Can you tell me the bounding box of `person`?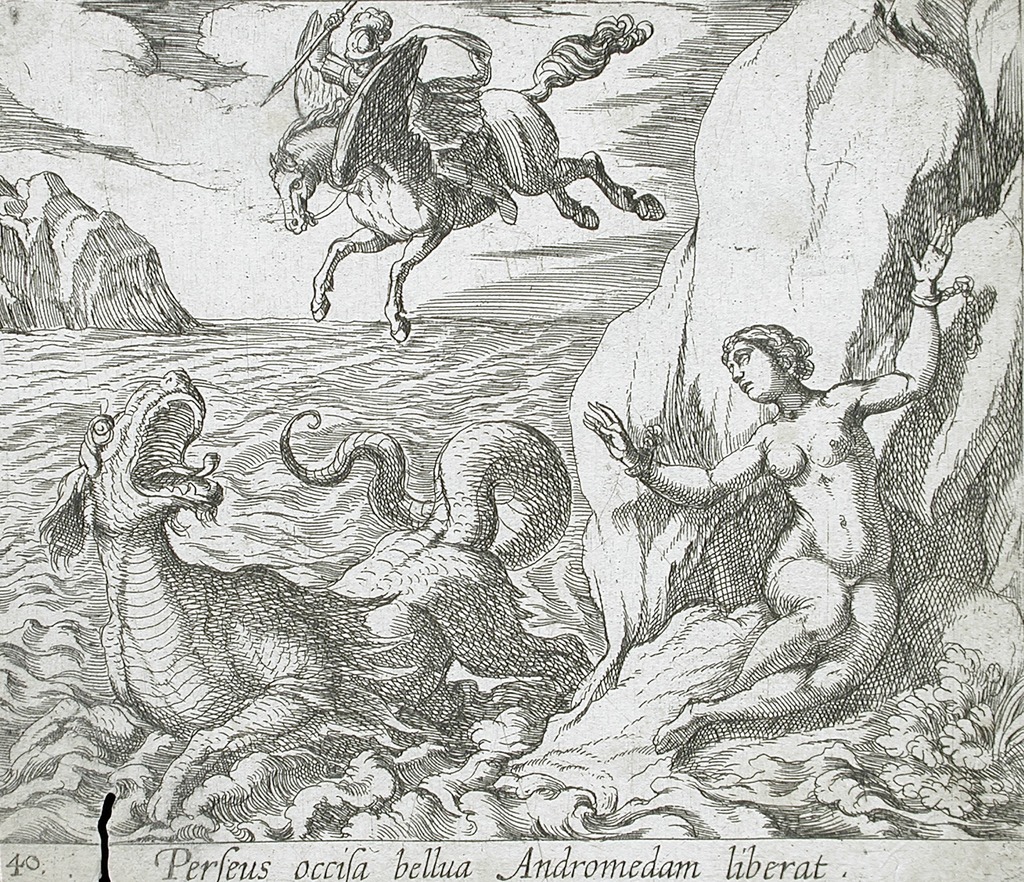
bbox=(575, 225, 961, 760).
